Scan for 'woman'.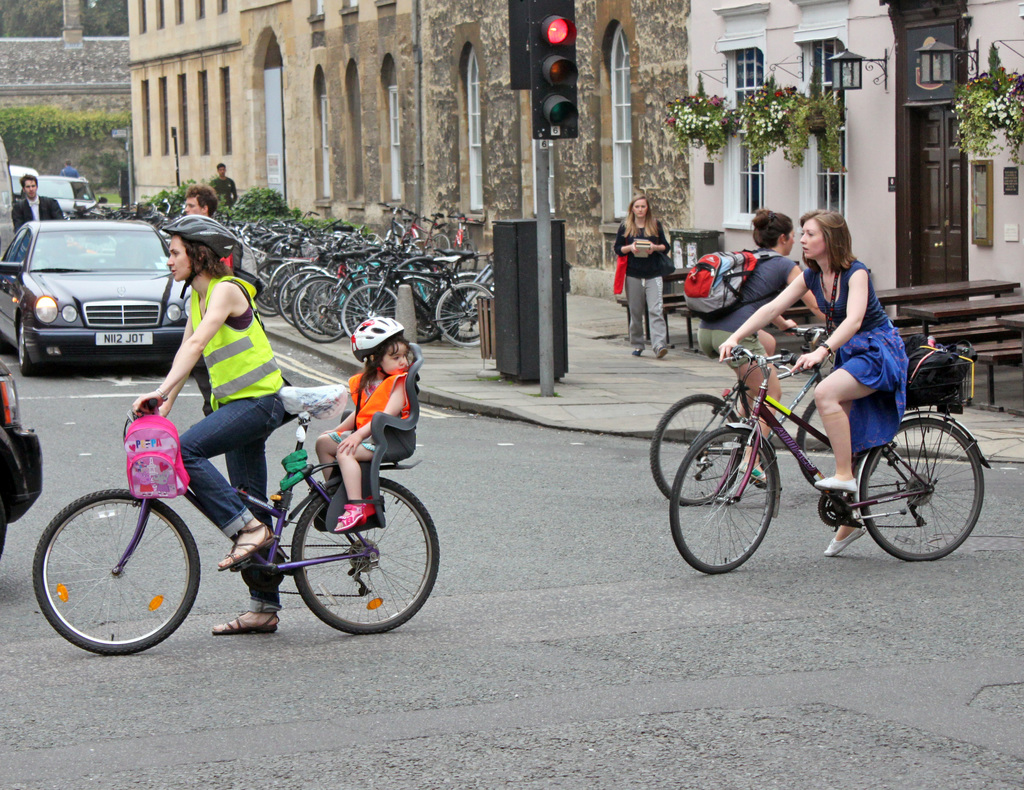
Scan result: locate(612, 188, 673, 357).
